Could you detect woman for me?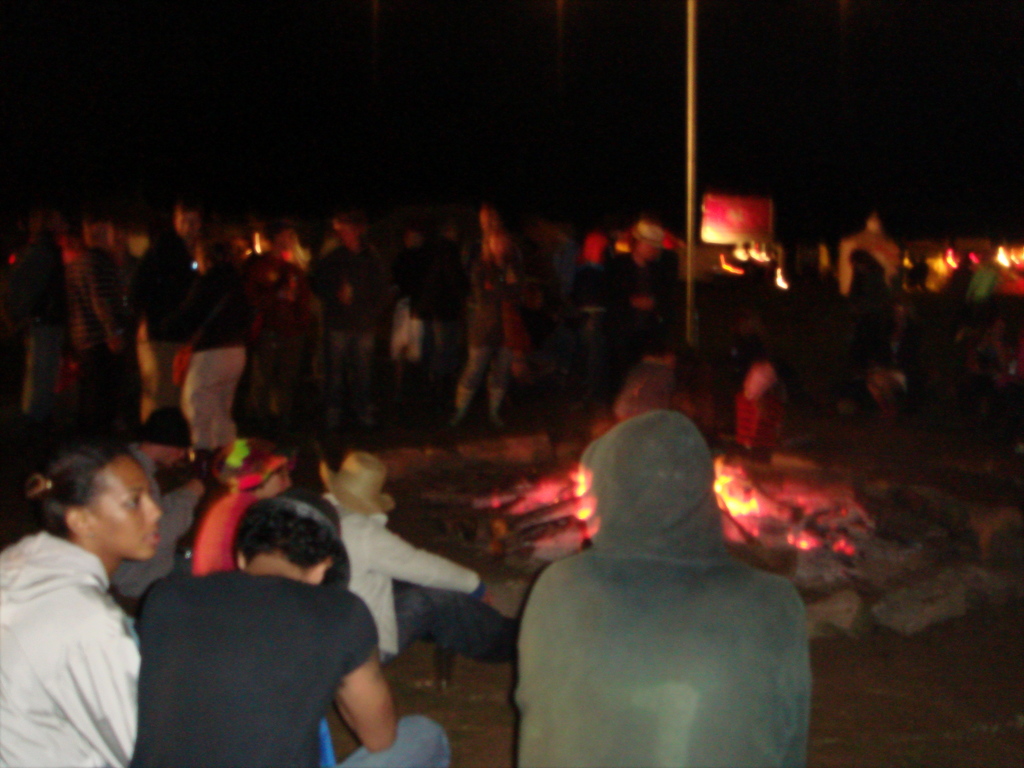
Detection result: [left=439, top=220, right=550, bottom=436].
